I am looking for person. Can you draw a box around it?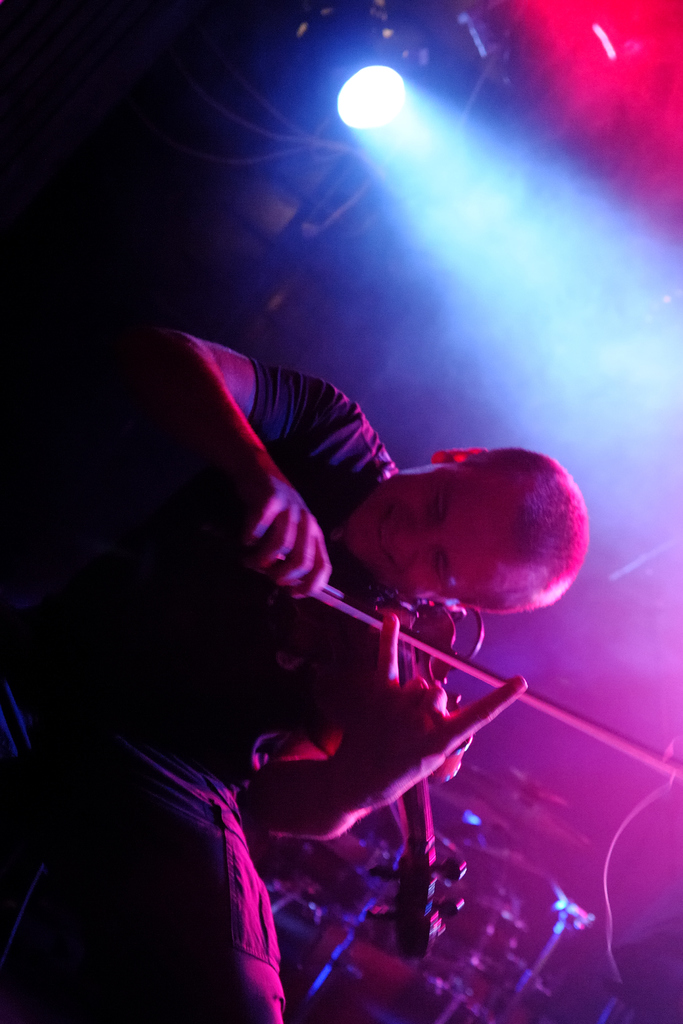
Sure, the bounding box is rect(37, 323, 590, 1023).
